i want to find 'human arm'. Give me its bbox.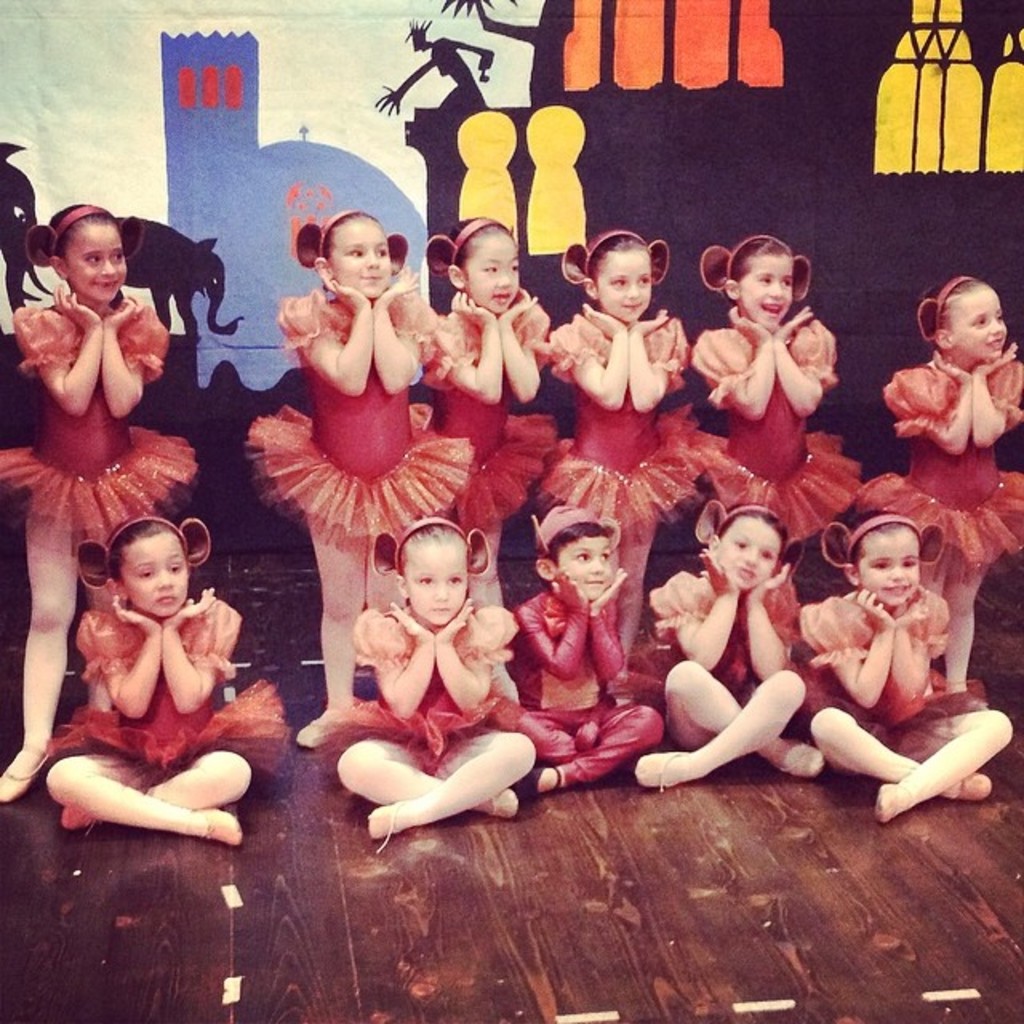
520 570 587 680.
